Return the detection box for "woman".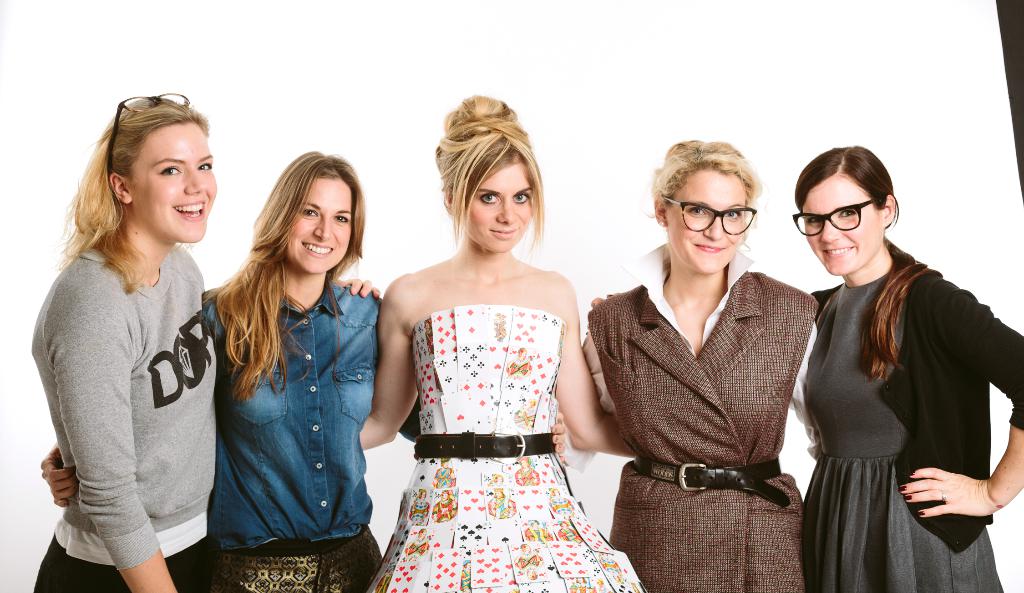
555 136 824 592.
